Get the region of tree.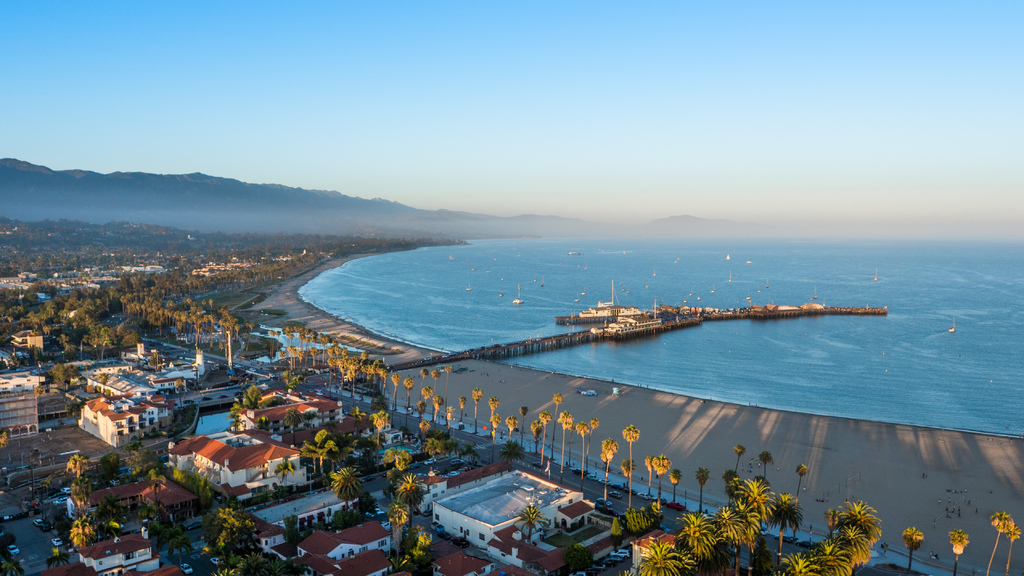
(left=144, top=516, right=196, bottom=566).
